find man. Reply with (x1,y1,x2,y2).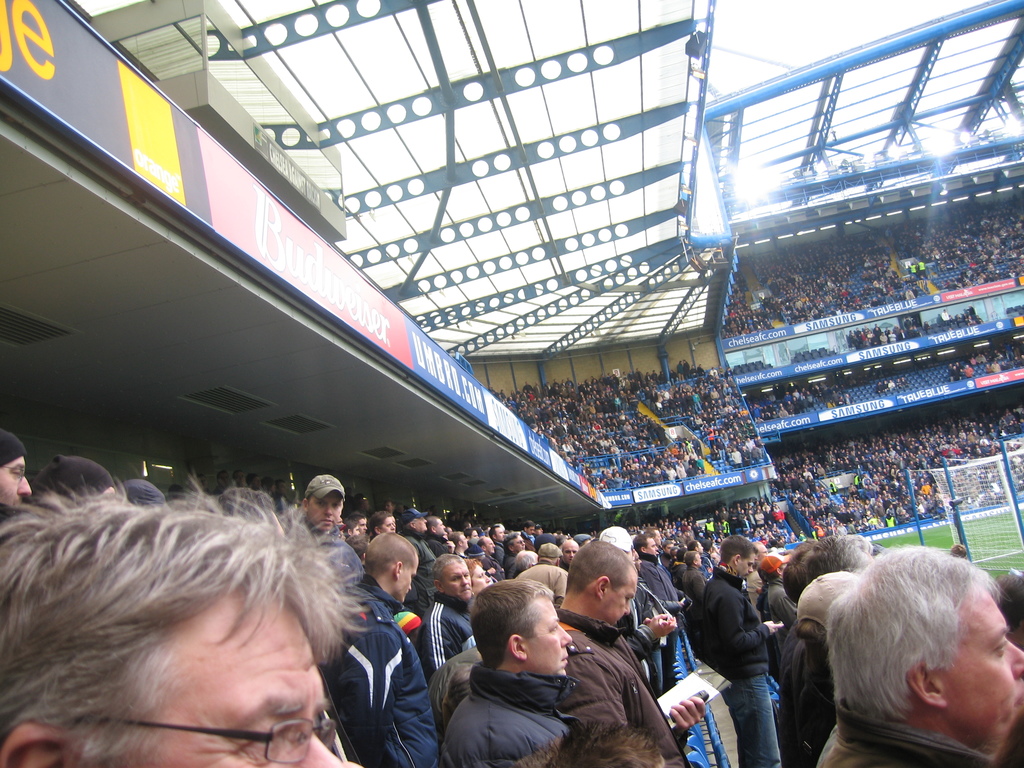
(632,522,695,685).
